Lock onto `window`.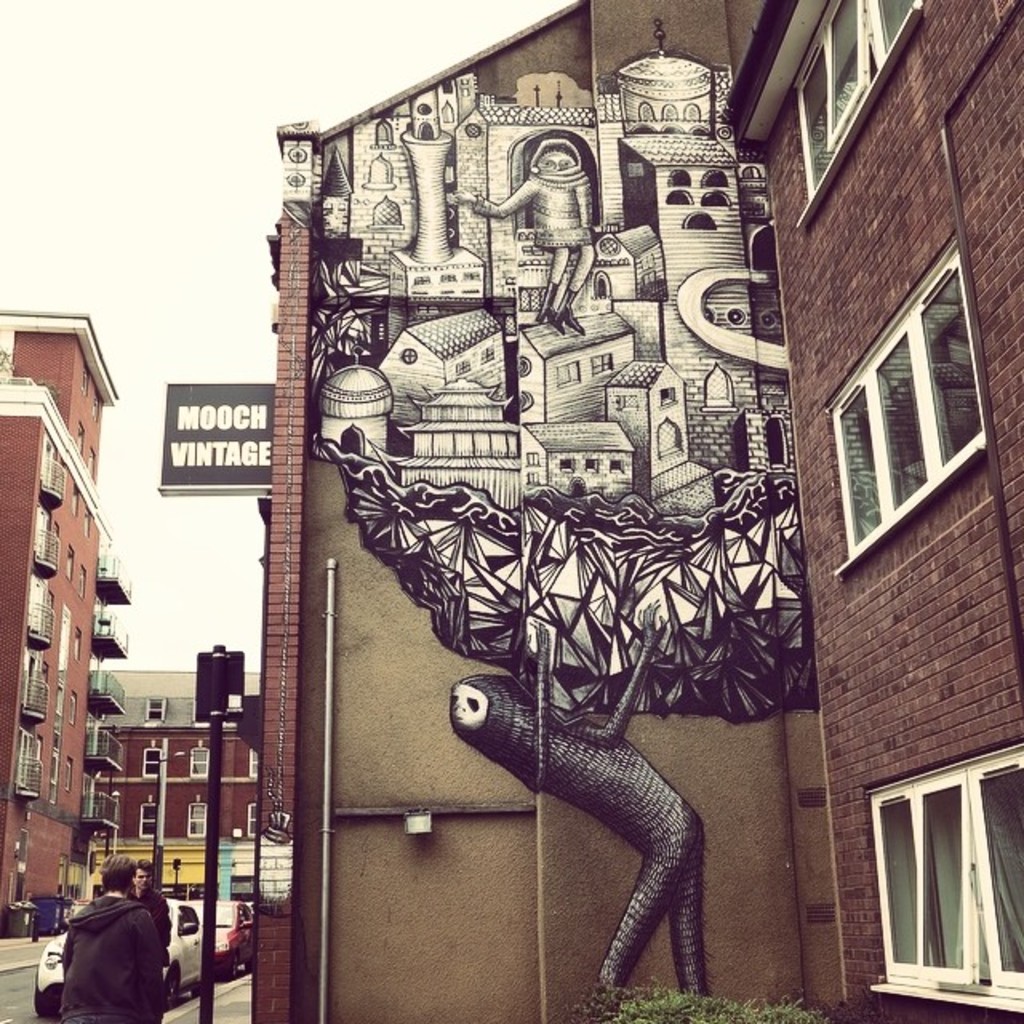
Locked: Rect(142, 803, 155, 845).
